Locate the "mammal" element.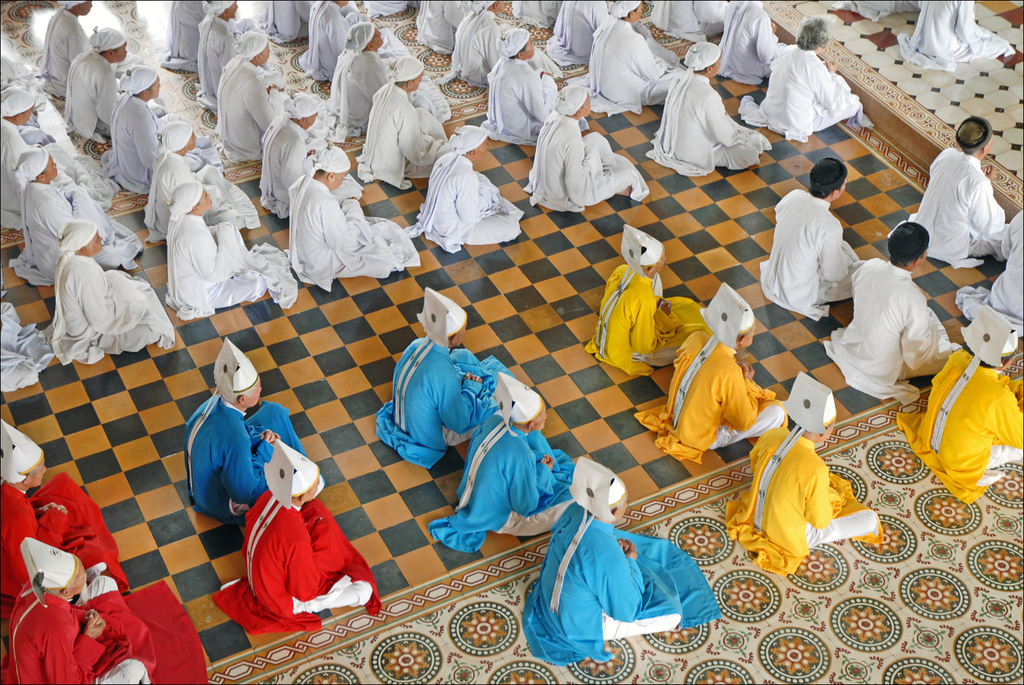
Element bbox: 249/0/320/44.
